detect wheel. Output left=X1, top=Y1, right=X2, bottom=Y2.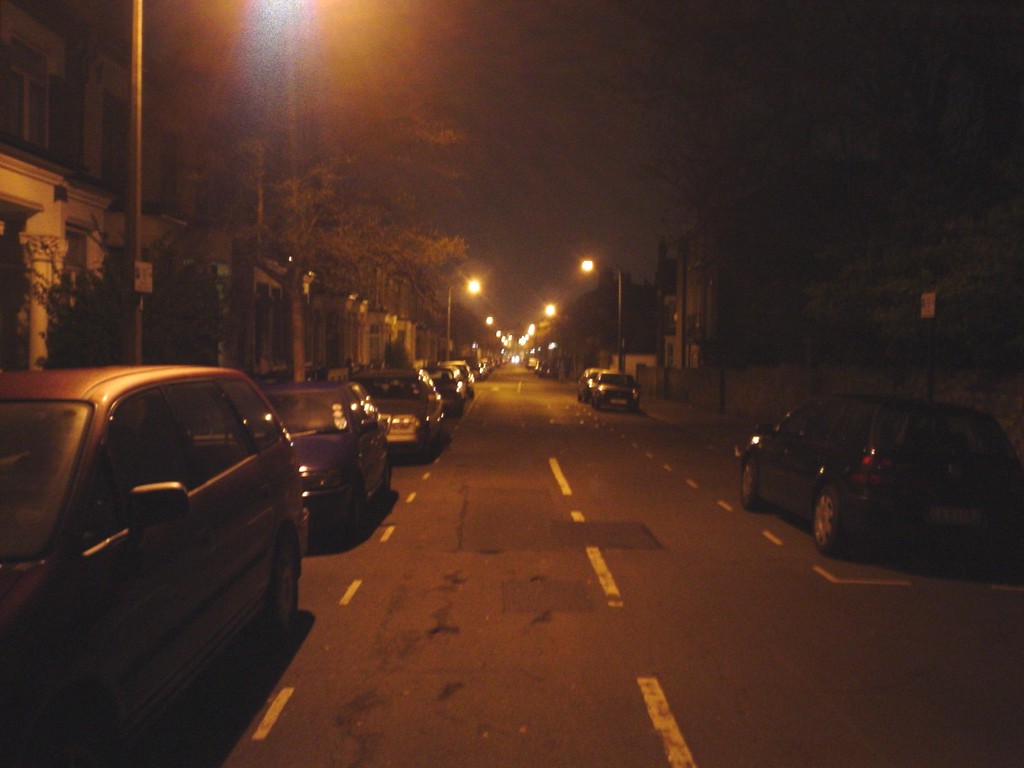
left=575, top=394, right=579, bottom=399.
